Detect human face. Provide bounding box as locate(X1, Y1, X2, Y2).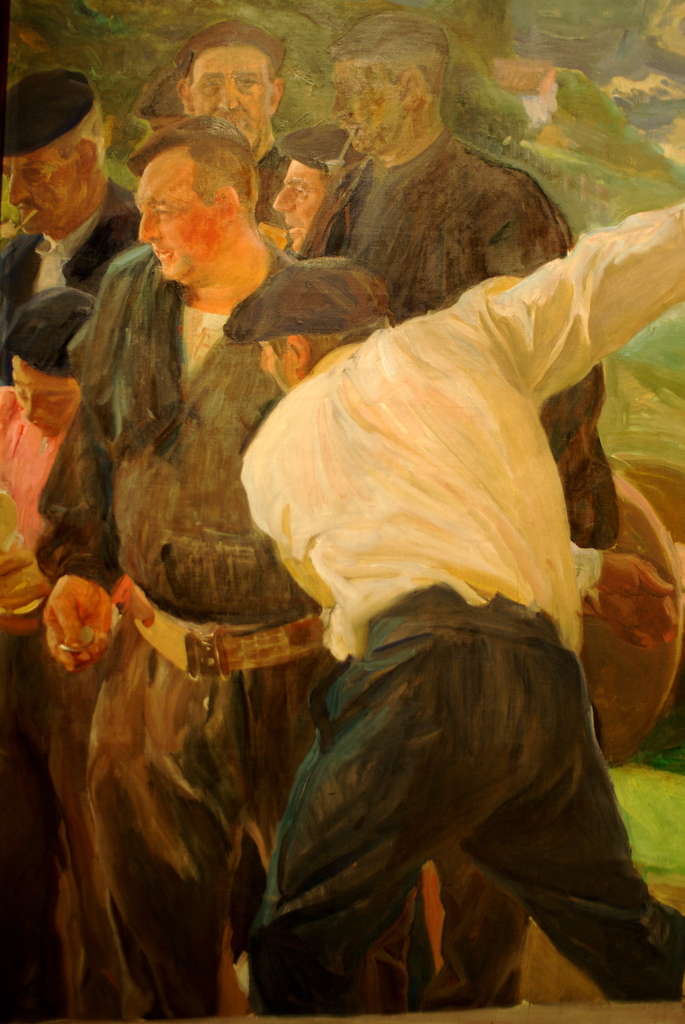
locate(269, 161, 328, 252).
